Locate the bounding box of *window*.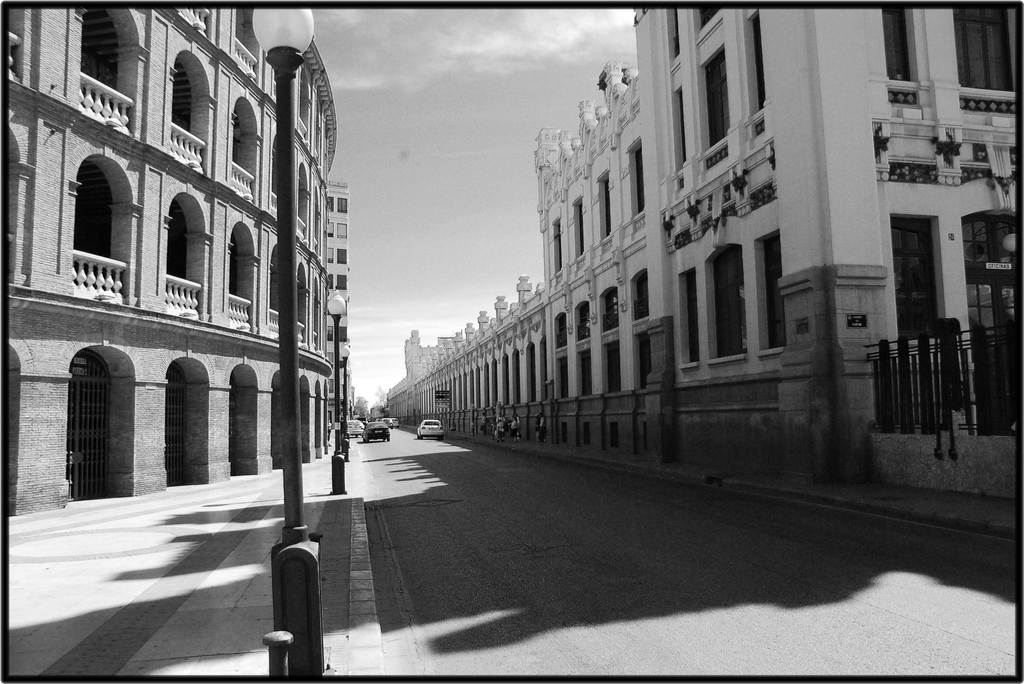
Bounding box: bbox=(881, 5, 921, 104).
